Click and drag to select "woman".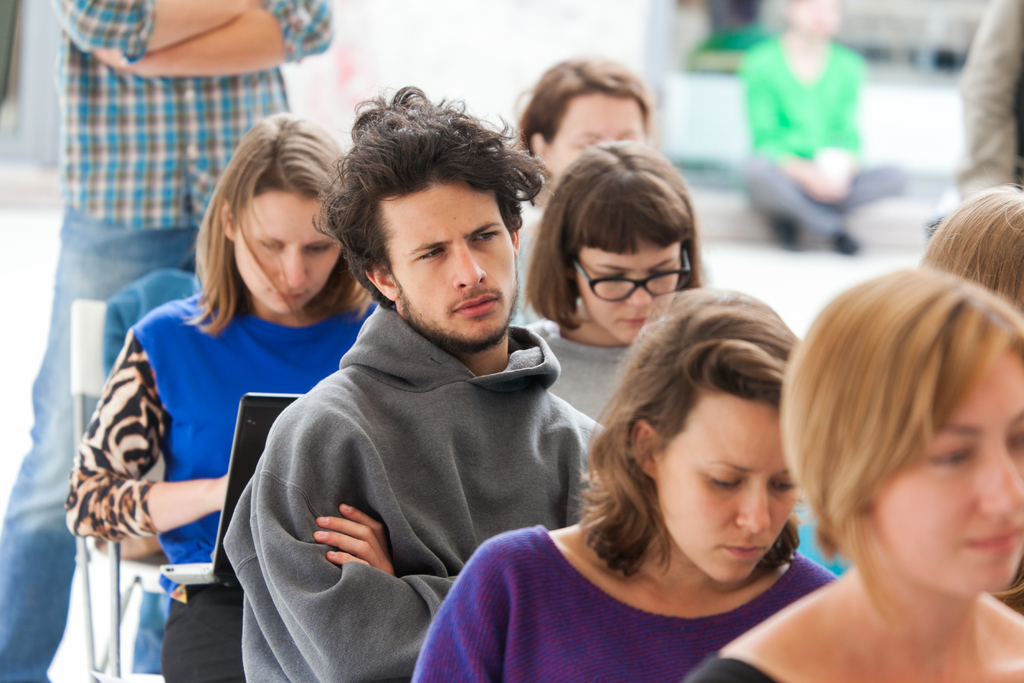
Selection: <region>408, 286, 840, 682</region>.
